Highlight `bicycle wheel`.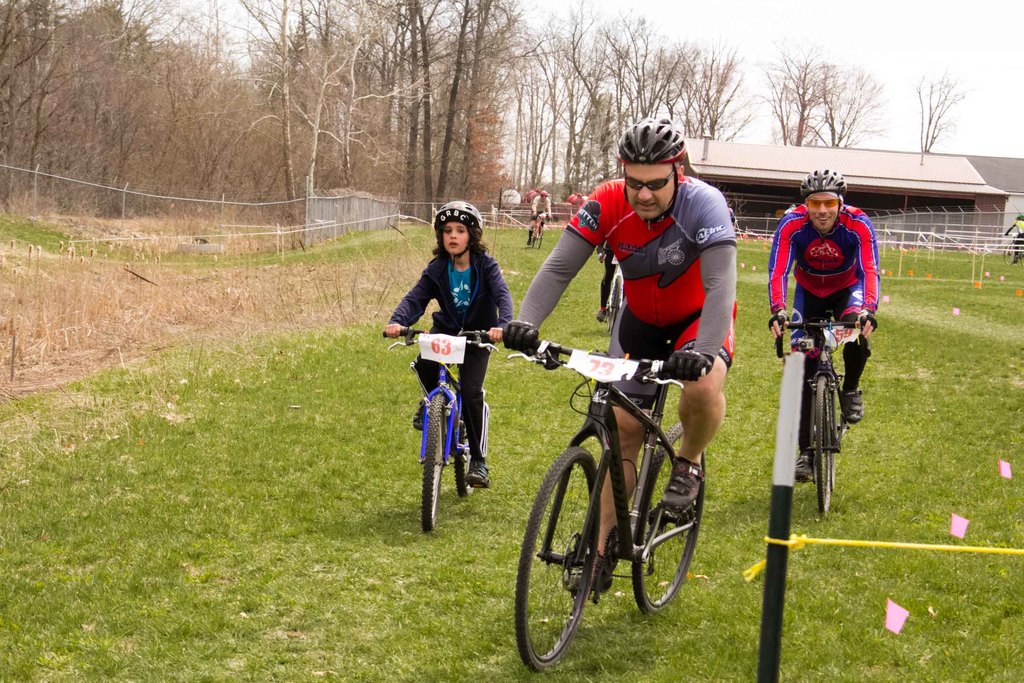
Highlighted region: box=[531, 219, 544, 251].
